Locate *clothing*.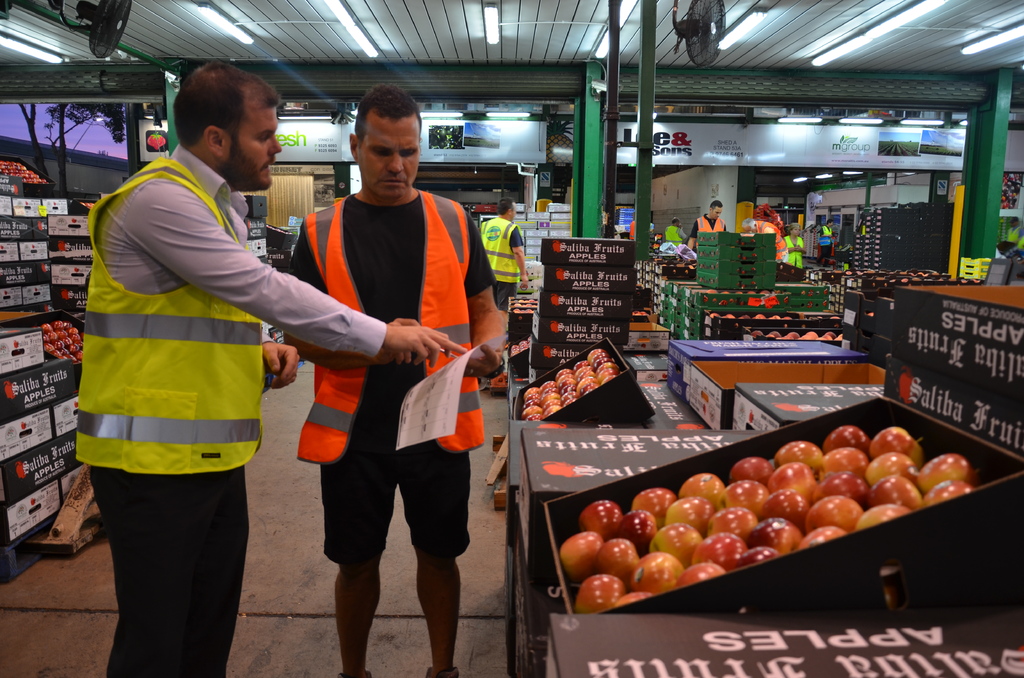
Bounding box: region(1007, 225, 1023, 242).
